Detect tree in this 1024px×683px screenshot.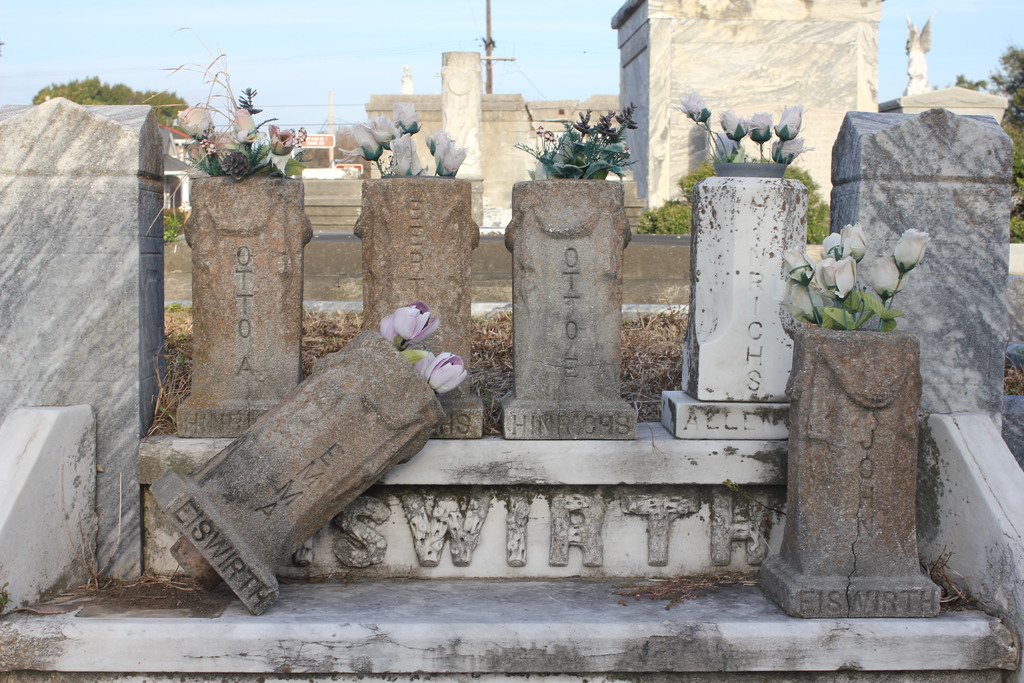
Detection: <bbox>953, 74, 984, 86</bbox>.
